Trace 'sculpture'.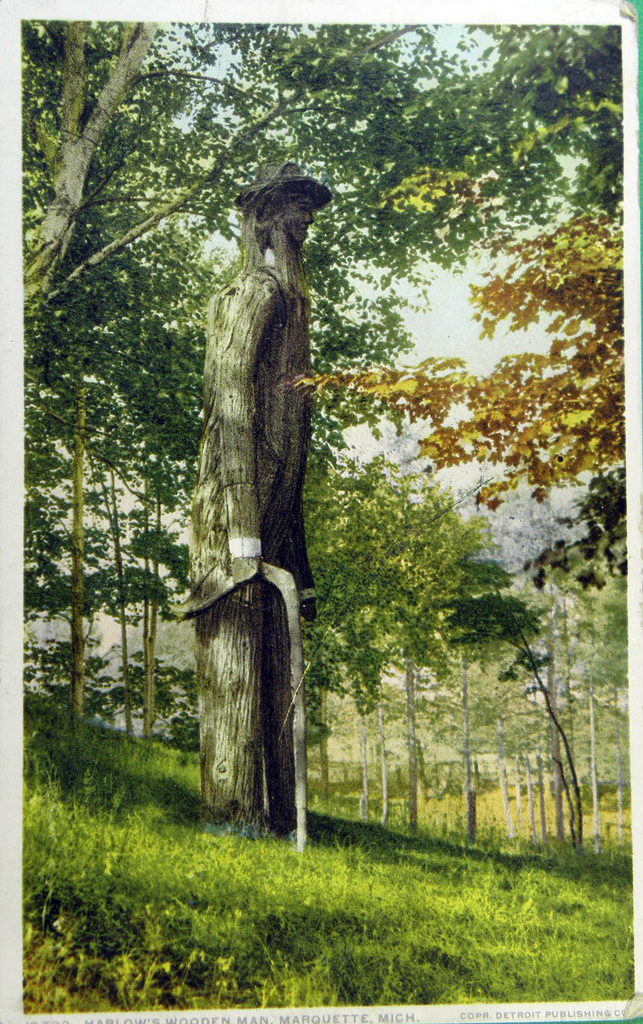
Traced to [179, 160, 327, 846].
